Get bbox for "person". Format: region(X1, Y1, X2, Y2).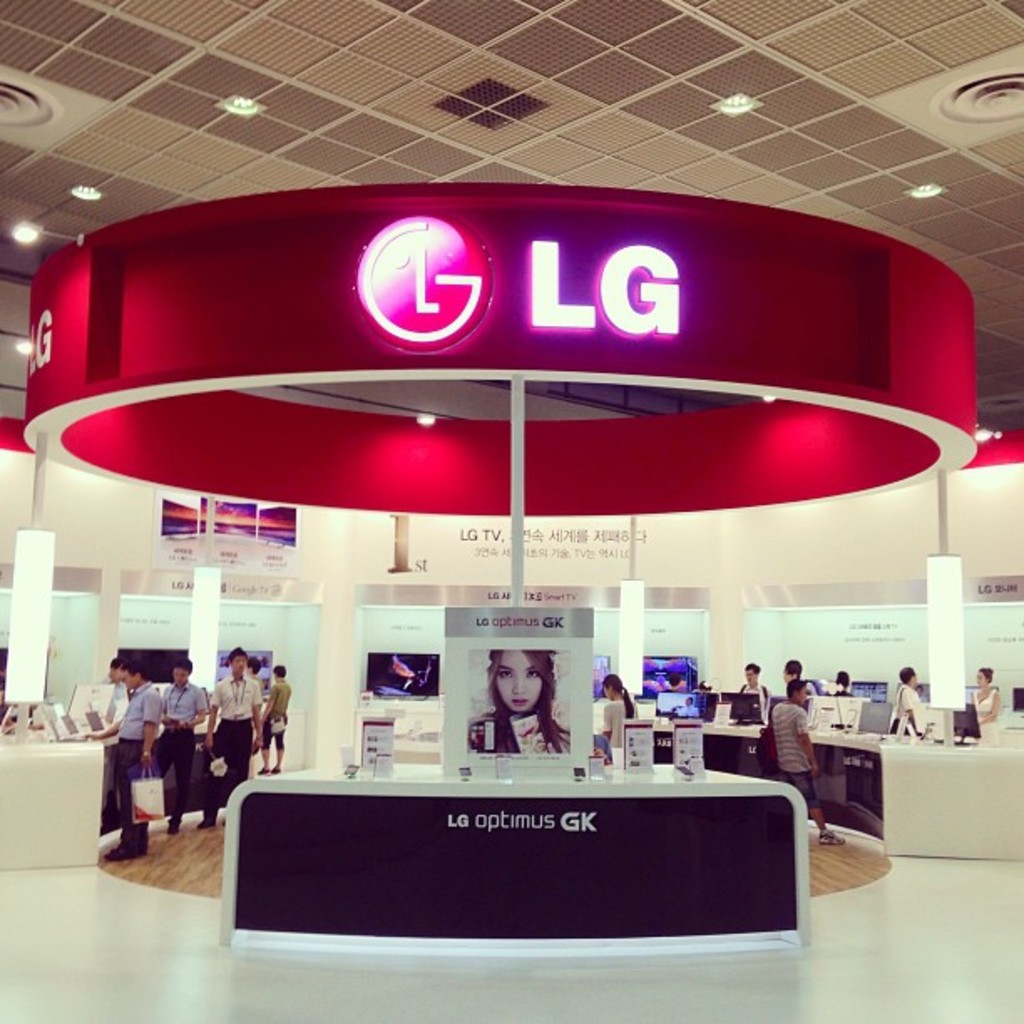
region(766, 674, 847, 843).
